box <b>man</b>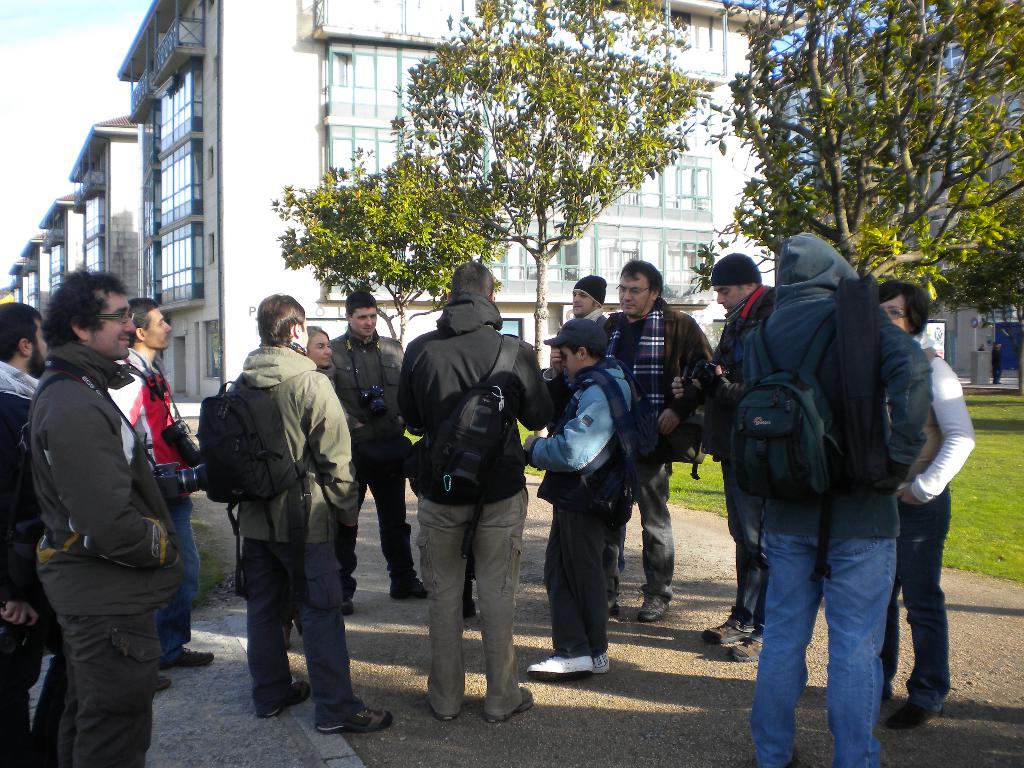
box(22, 262, 186, 767)
